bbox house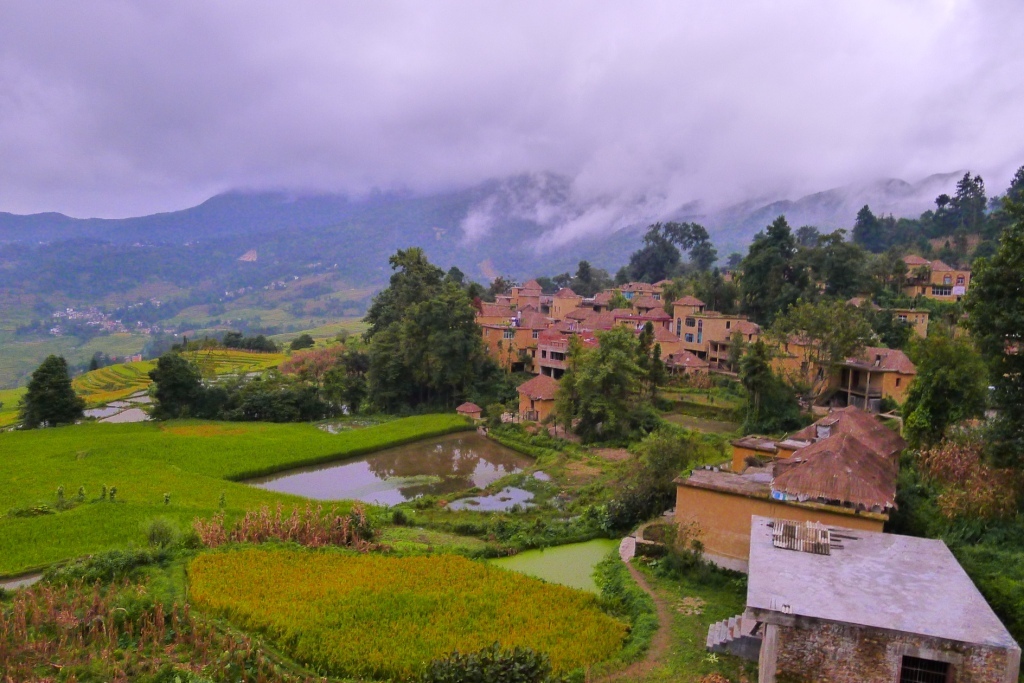
(x1=683, y1=313, x2=755, y2=353)
